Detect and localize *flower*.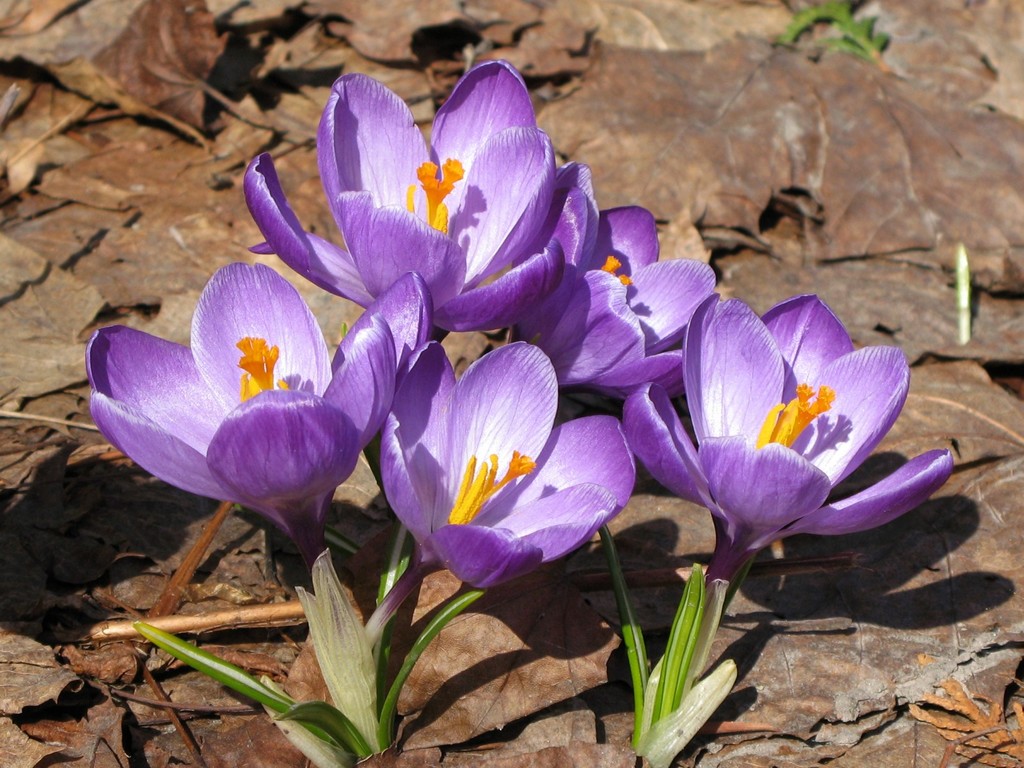
Localized at x1=367 y1=335 x2=632 y2=587.
